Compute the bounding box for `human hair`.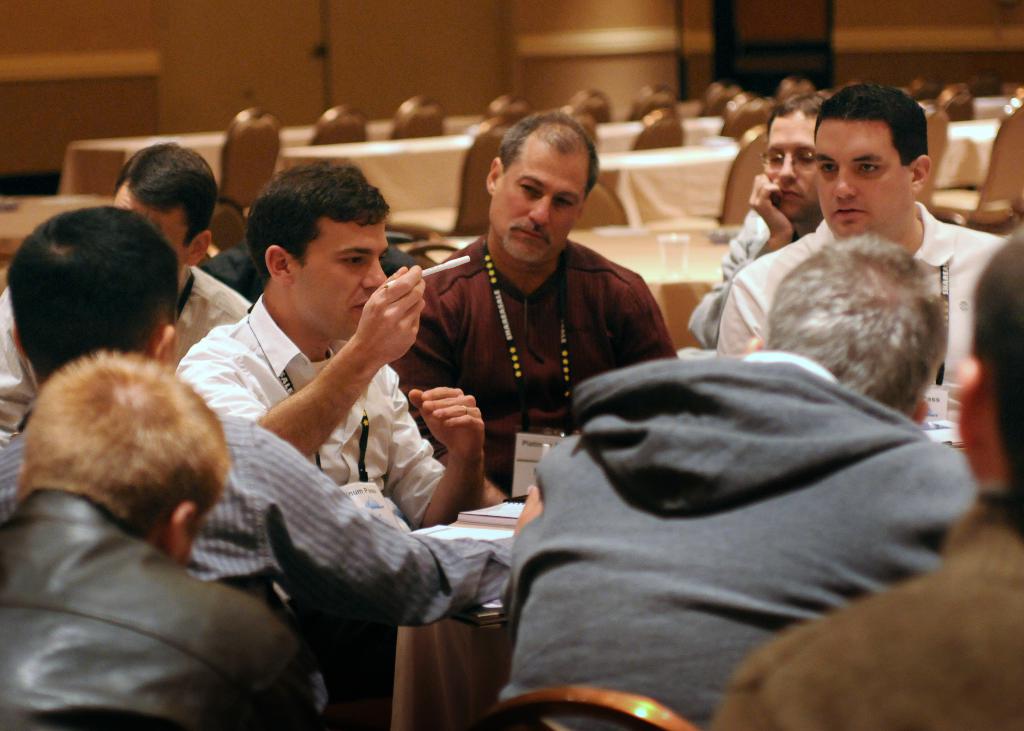
(813, 83, 930, 166).
